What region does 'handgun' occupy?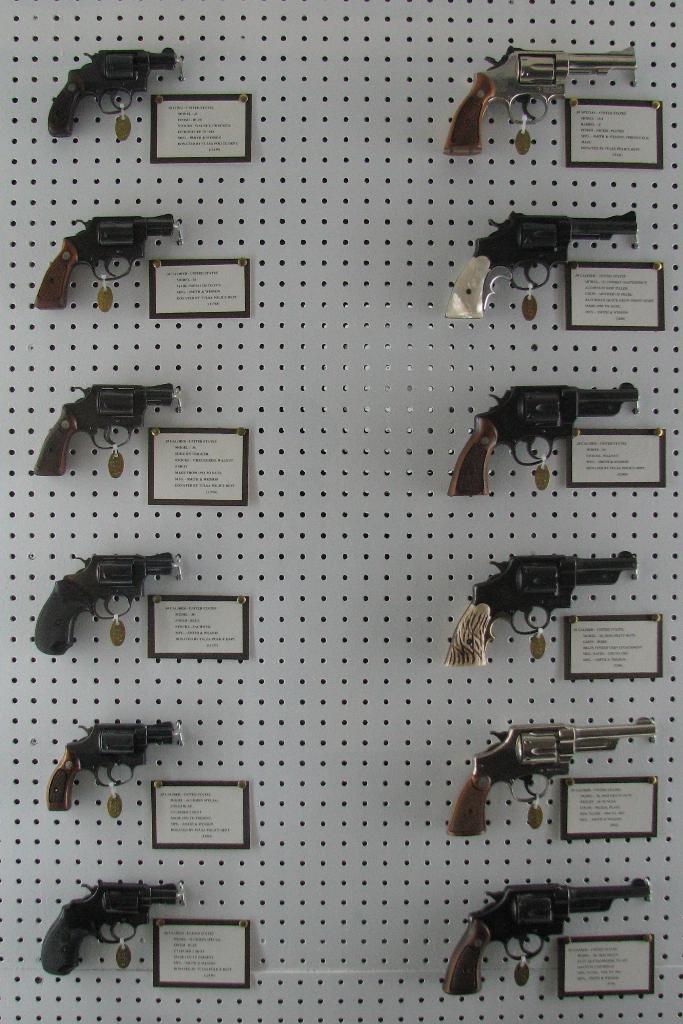
l=443, t=879, r=652, b=1000.
